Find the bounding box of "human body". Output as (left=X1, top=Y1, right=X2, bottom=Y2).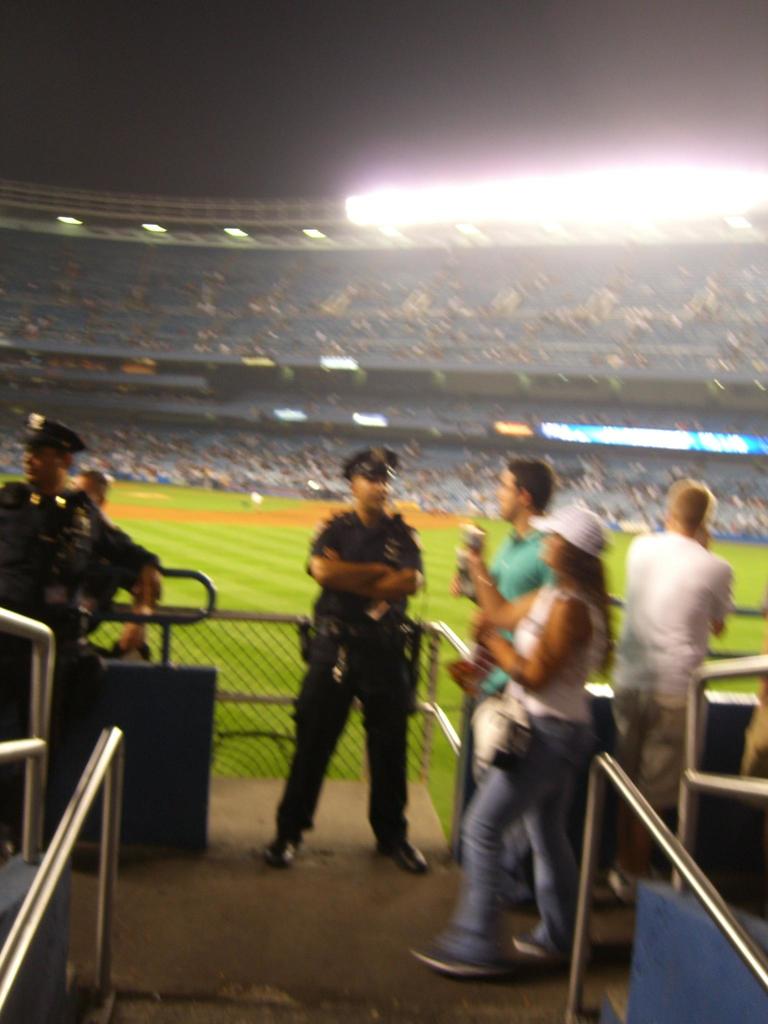
(left=0, top=417, right=157, bottom=662).
